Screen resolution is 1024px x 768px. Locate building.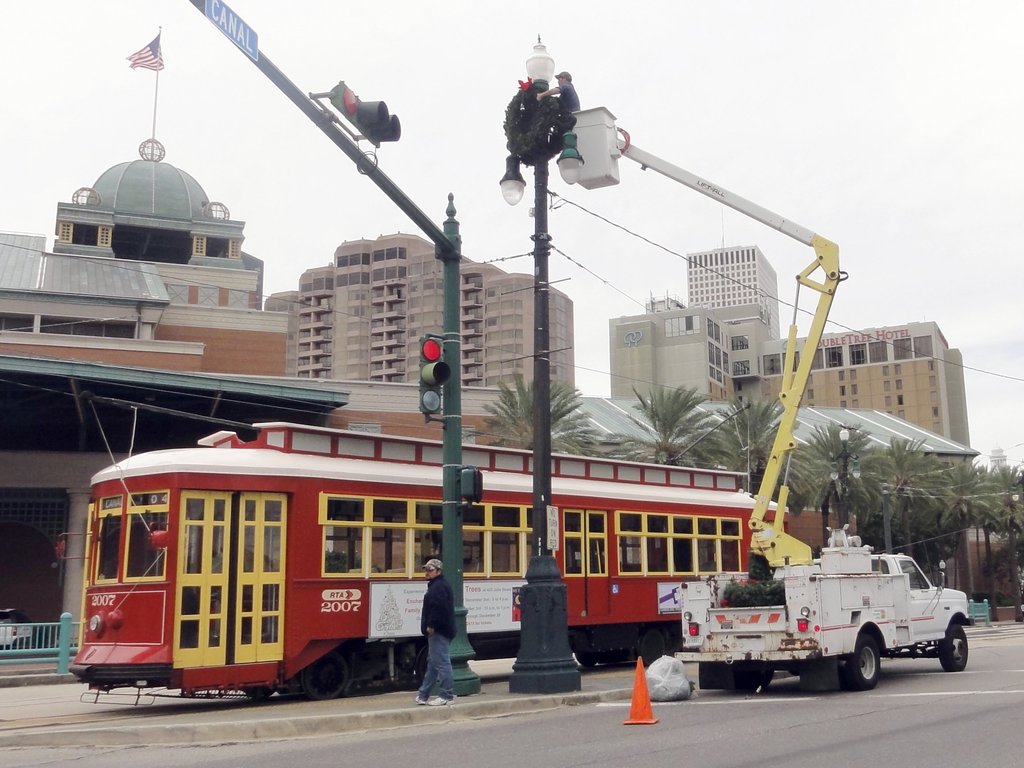
0:159:290:642.
